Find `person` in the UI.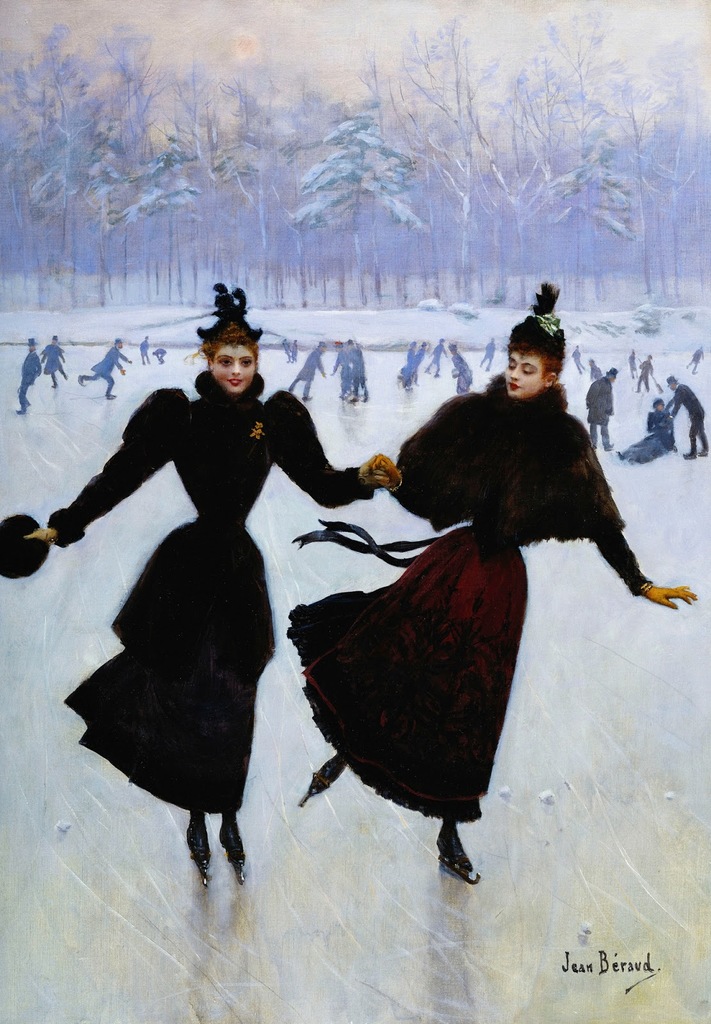
UI element at <region>283, 290, 703, 884</region>.
